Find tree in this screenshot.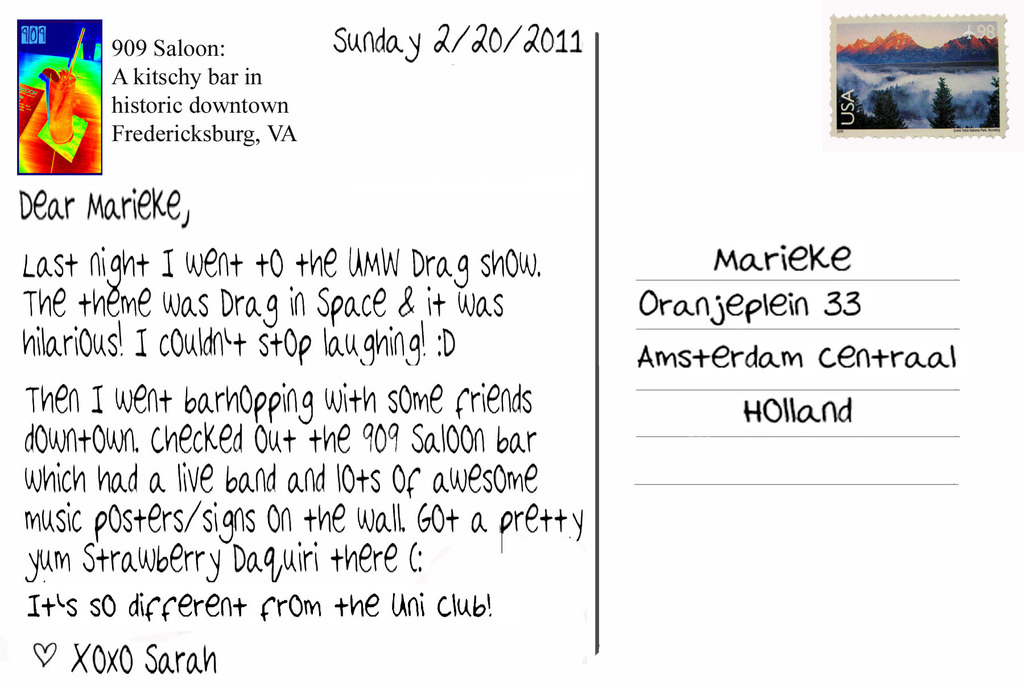
The bounding box for tree is rect(924, 78, 959, 129).
